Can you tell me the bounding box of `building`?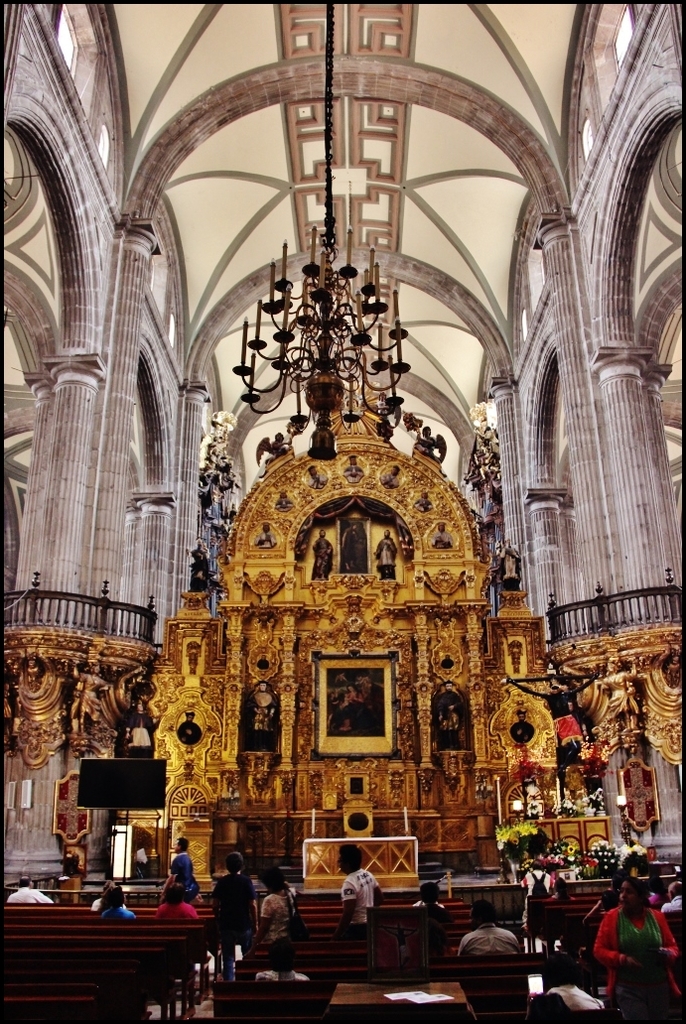
[left=0, top=0, right=685, bottom=1023].
